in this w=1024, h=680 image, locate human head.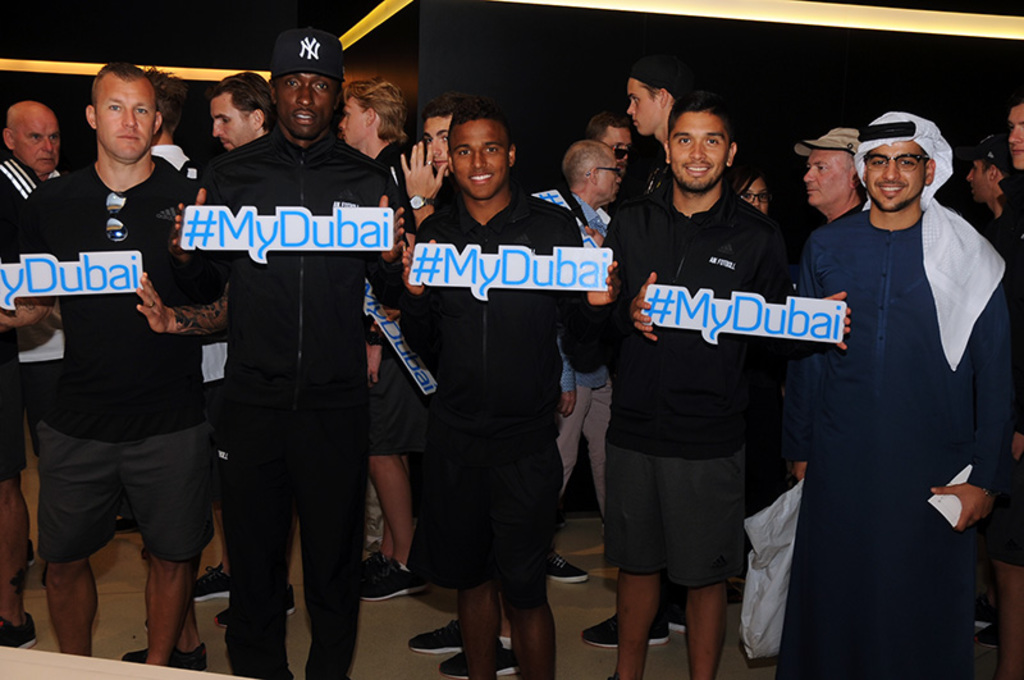
Bounding box: l=585, t=113, r=636, b=172.
